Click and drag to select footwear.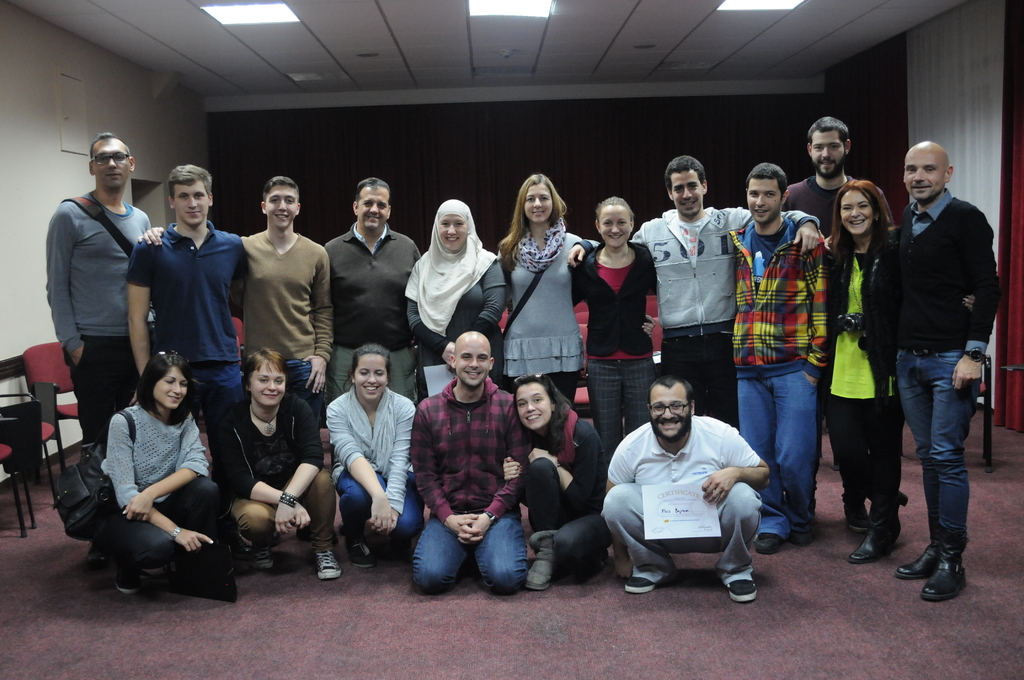
Selection: l=835, t=490, r=876, b=537.
